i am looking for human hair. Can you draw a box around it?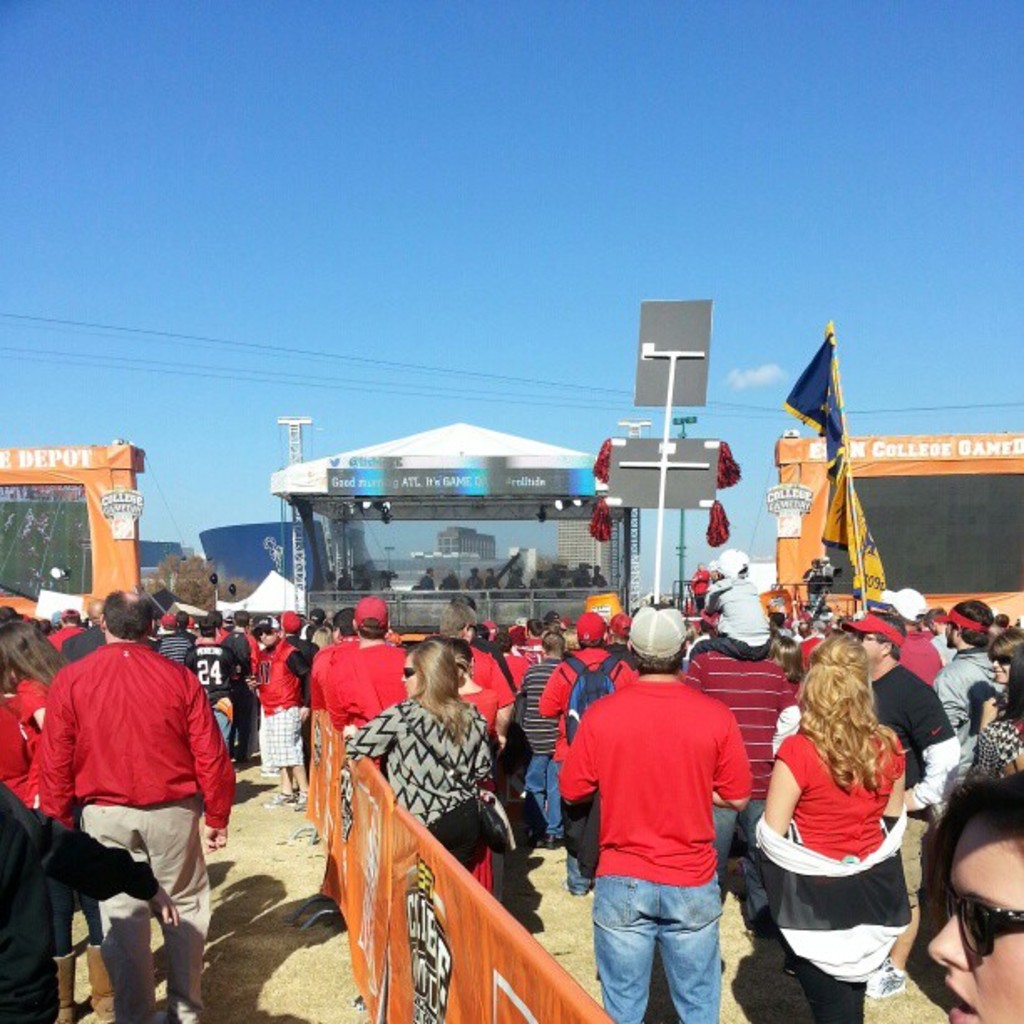
Sure, the bounding box is <region>624, 646, 681, 673</region>.
